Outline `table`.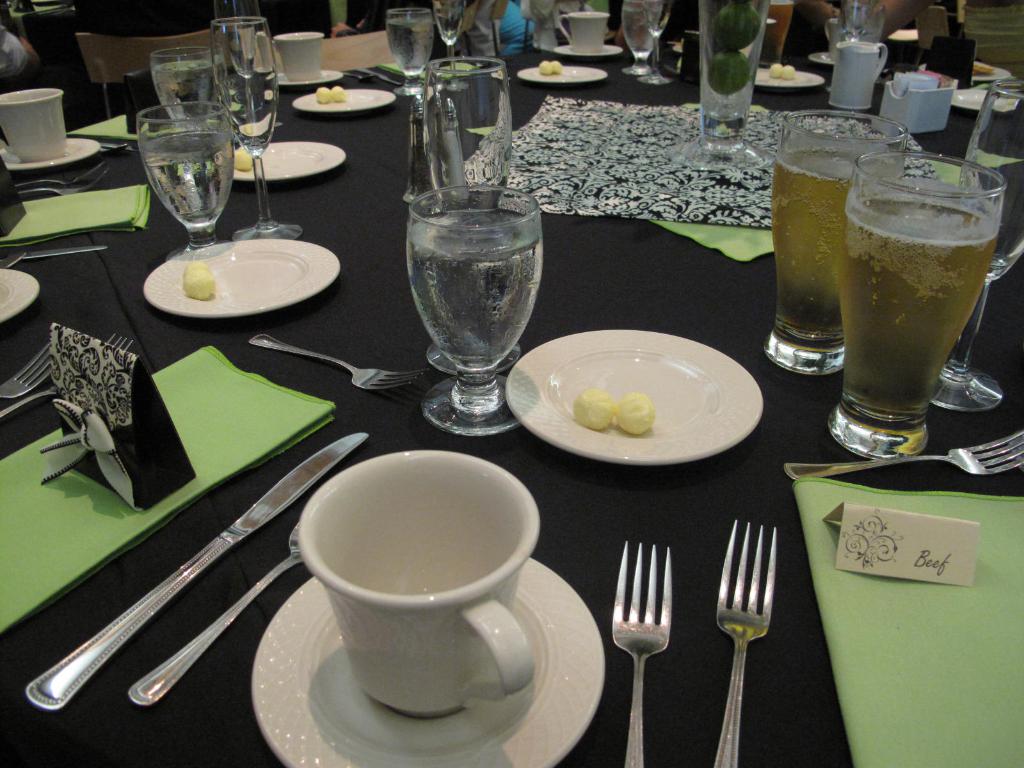
Outline: x1=0, y1=47, x2=1023, y2=767.
